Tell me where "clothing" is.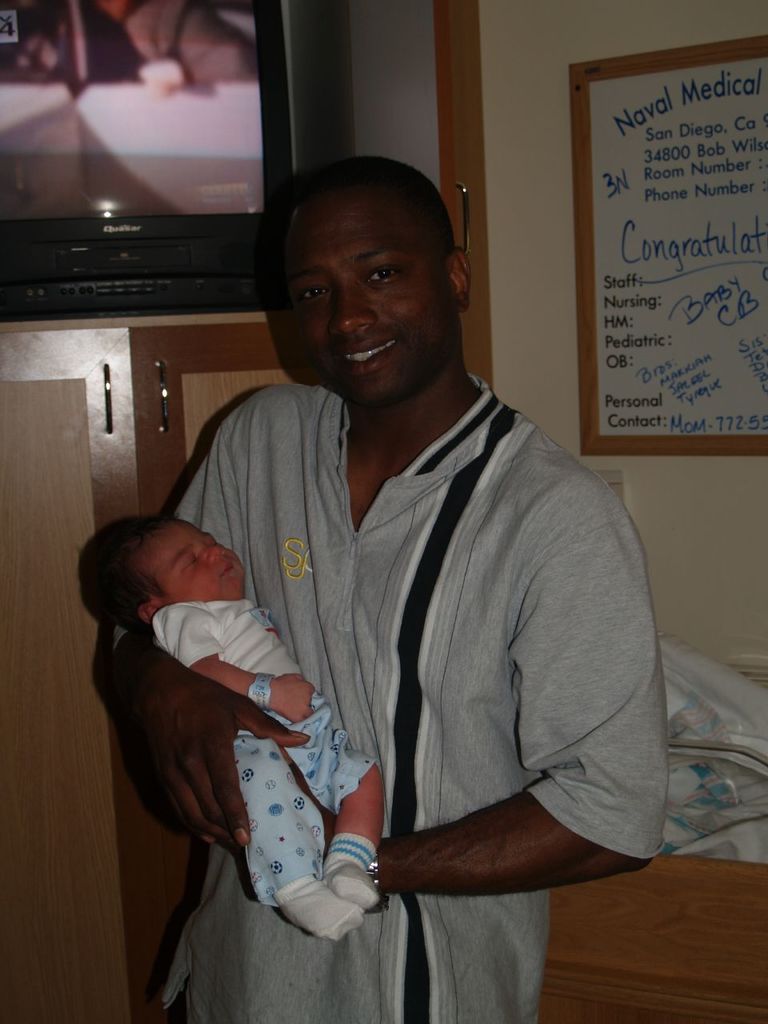
"clothing" is at Rect(167, 338, 671, 975).
